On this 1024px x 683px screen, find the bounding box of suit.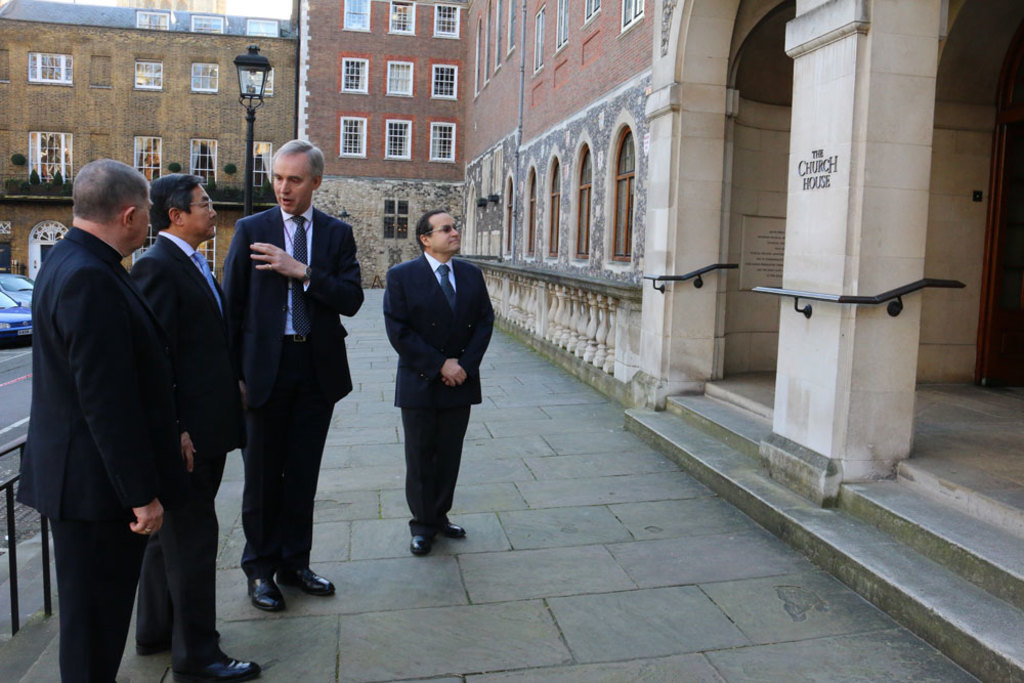
Bounding box: bbox(382, 252, 497, 538).
